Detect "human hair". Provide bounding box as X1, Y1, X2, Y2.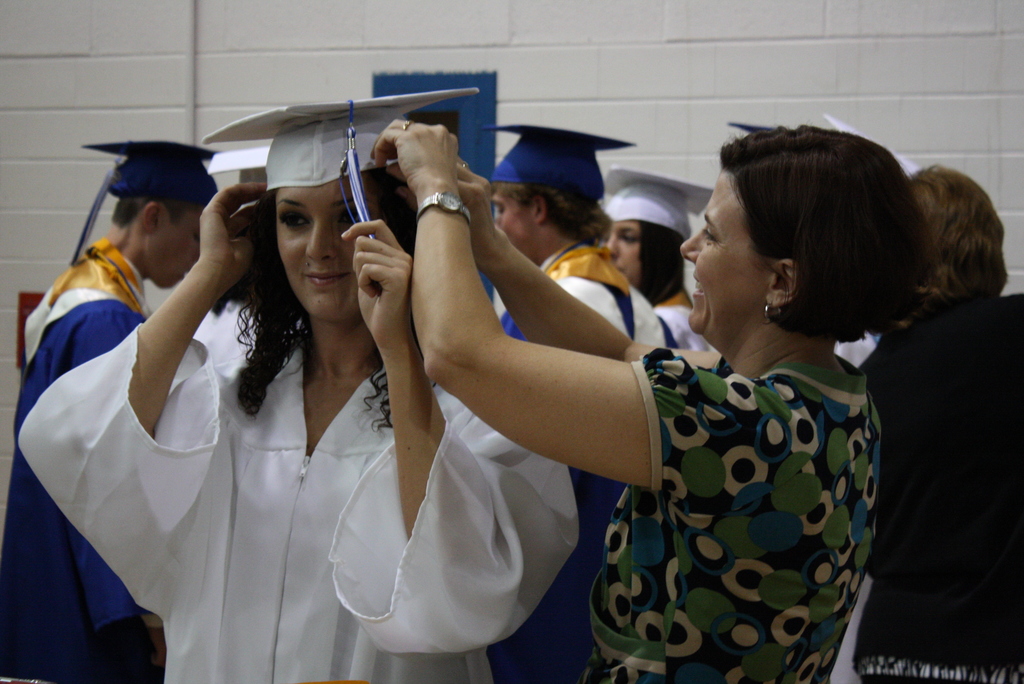
678, 119, 924, 355.
